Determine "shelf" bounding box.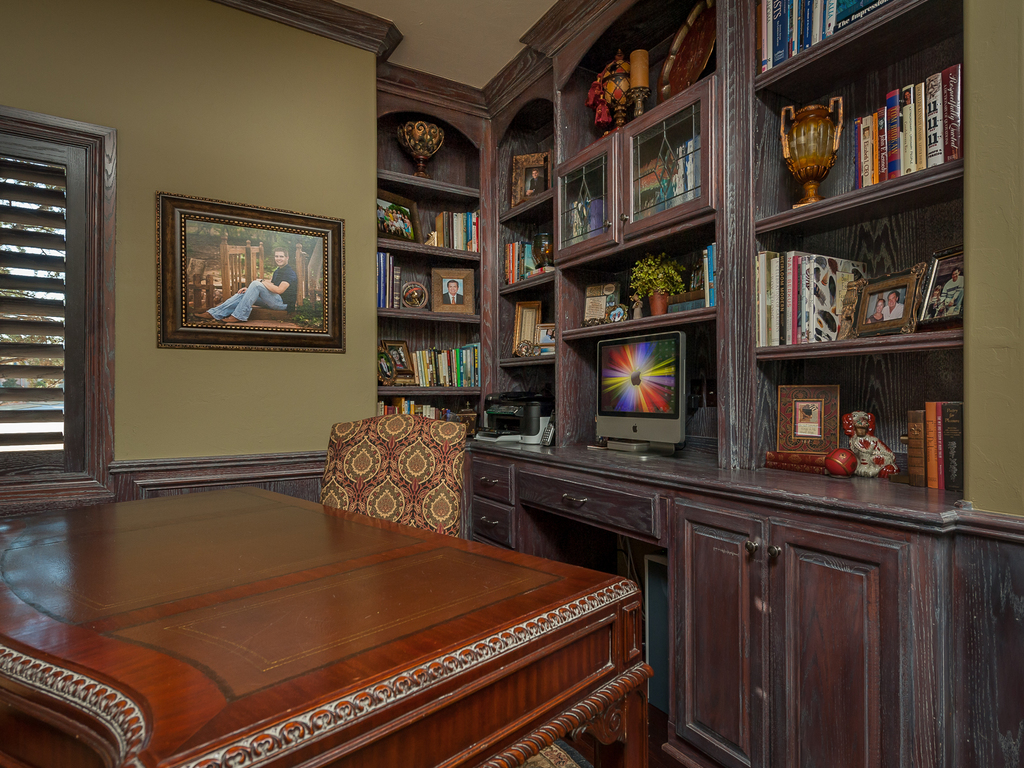
Determined: (745,0,959,80).
